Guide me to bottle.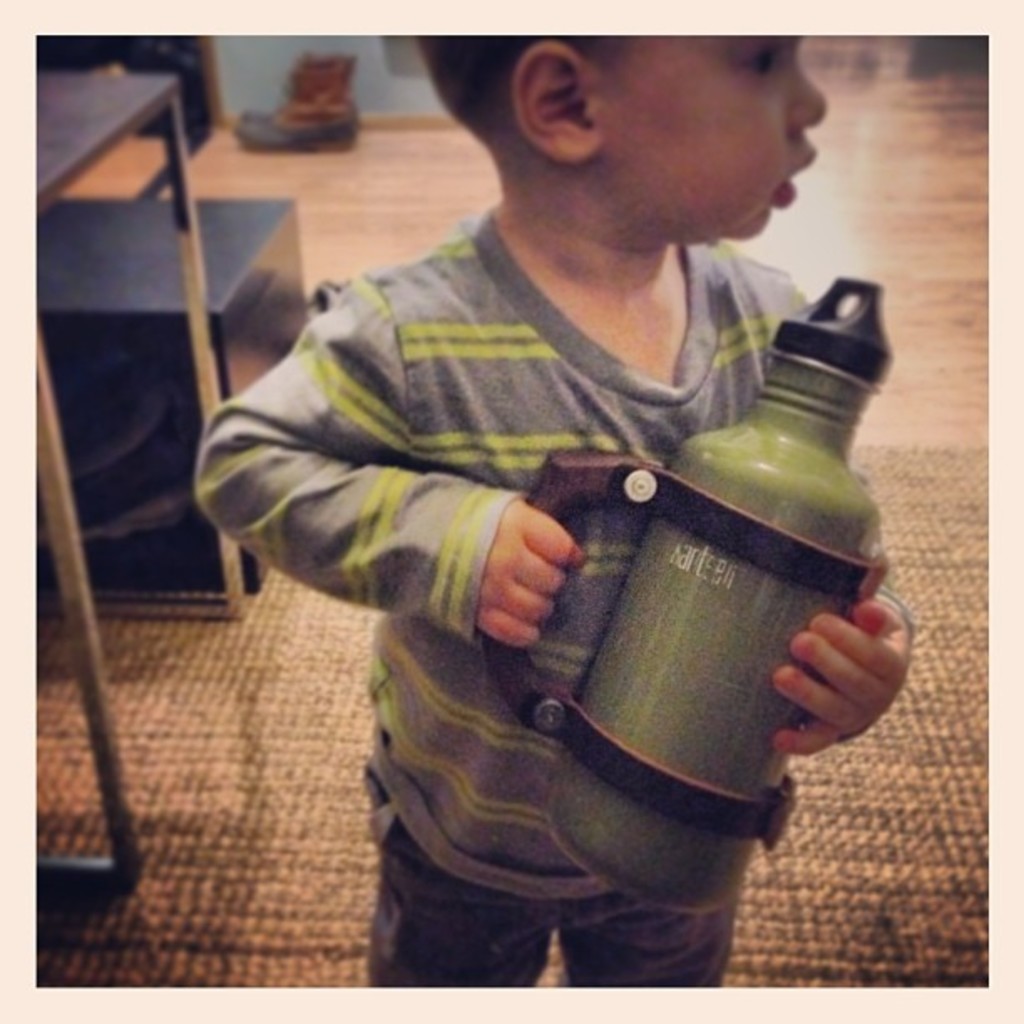
Guidance: 393 276 890 900.
